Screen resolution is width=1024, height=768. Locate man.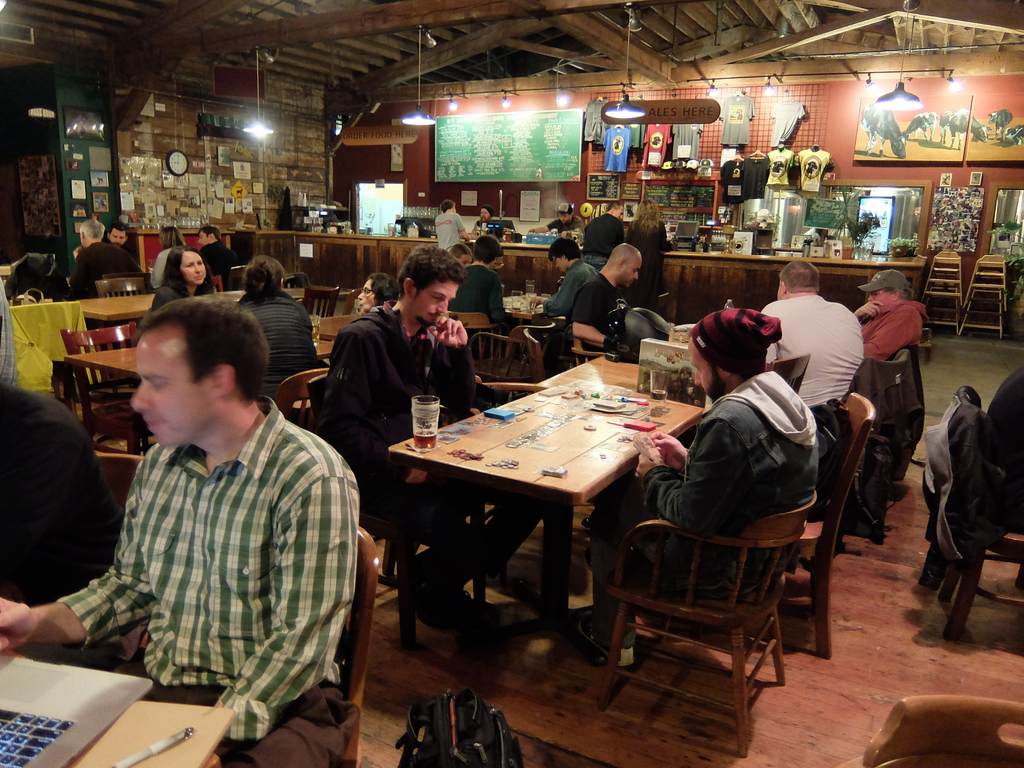
<region>851, 269, 930, 359</region>.
